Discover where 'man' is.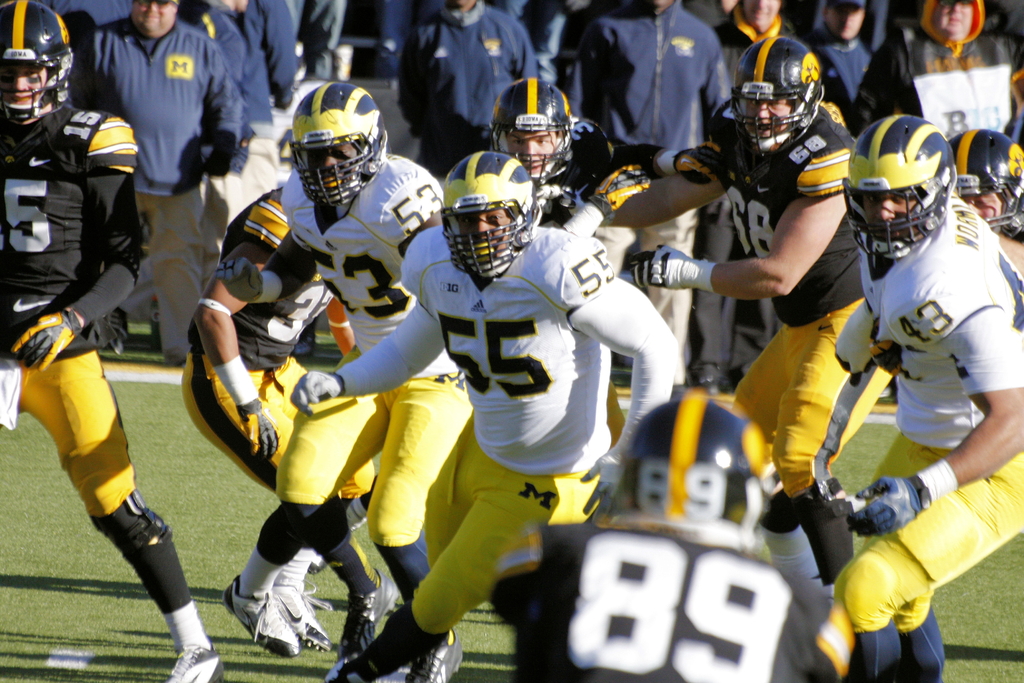
Discovered at [65,0,238,366].
